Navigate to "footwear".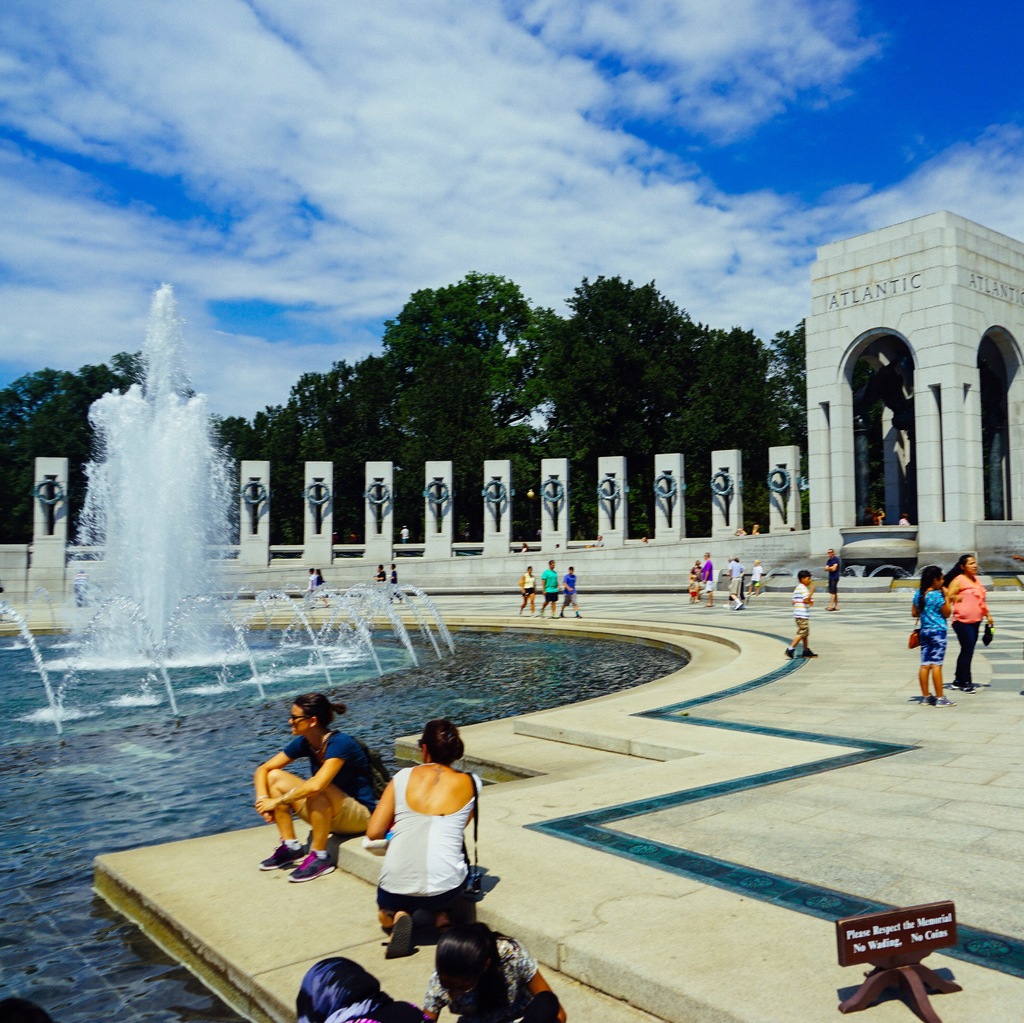
Navigation target: bbox=(287, 845, 333, 883).
